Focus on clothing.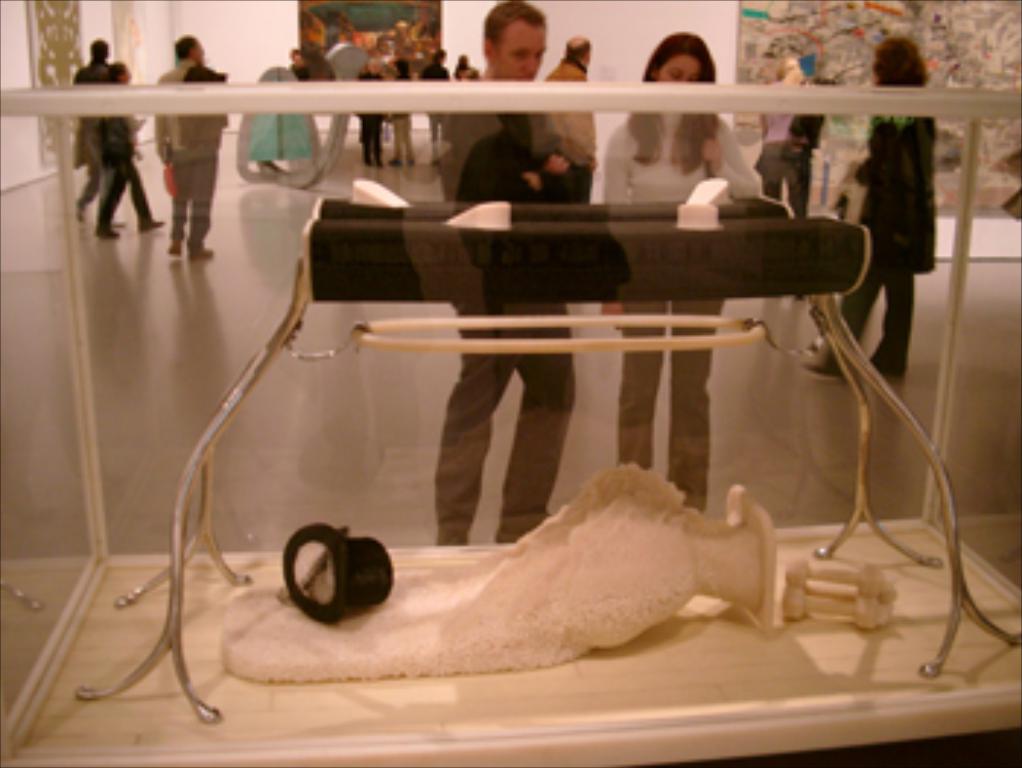
Focused at {"left": 70, "top": 53, "right": 114, "bottom": 213}.
